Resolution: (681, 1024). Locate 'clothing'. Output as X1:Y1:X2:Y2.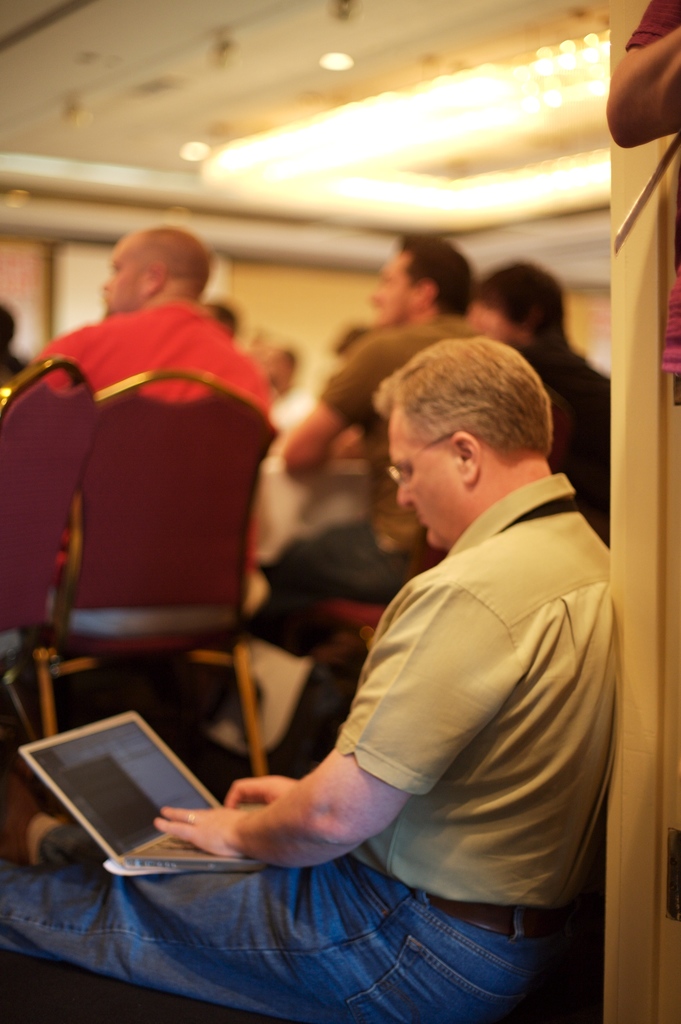
506:337:604:534.
